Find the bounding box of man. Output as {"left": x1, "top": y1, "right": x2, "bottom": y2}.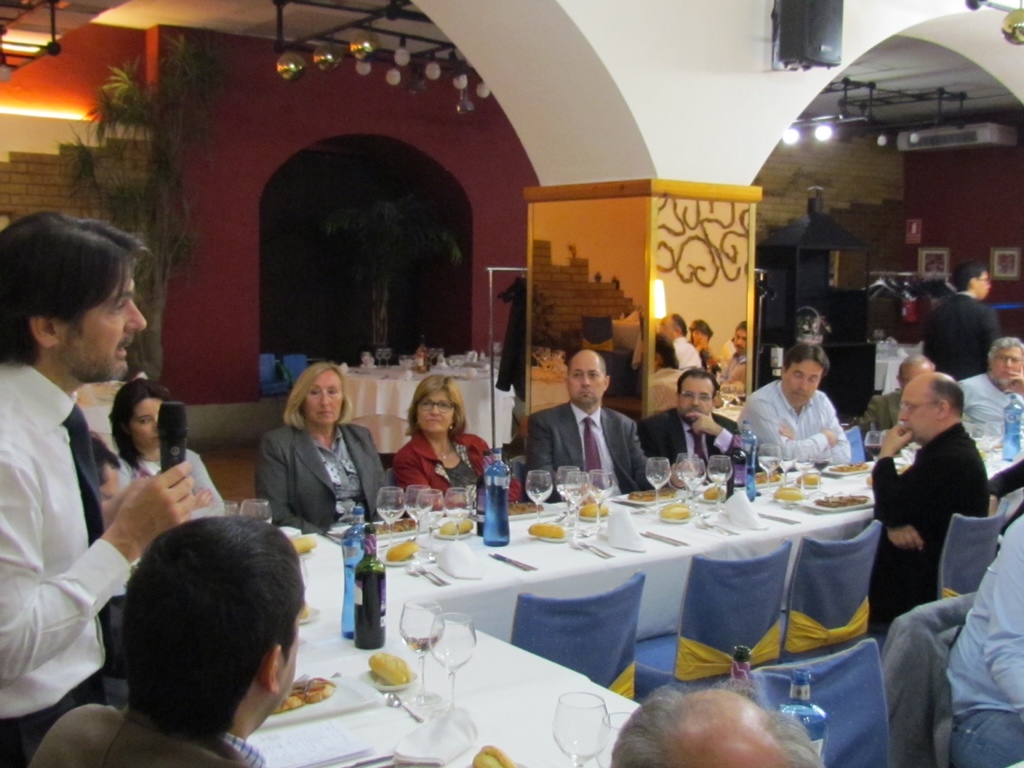
{"left": 852, "top": 353, "right": 942, "bottom": 459}.
